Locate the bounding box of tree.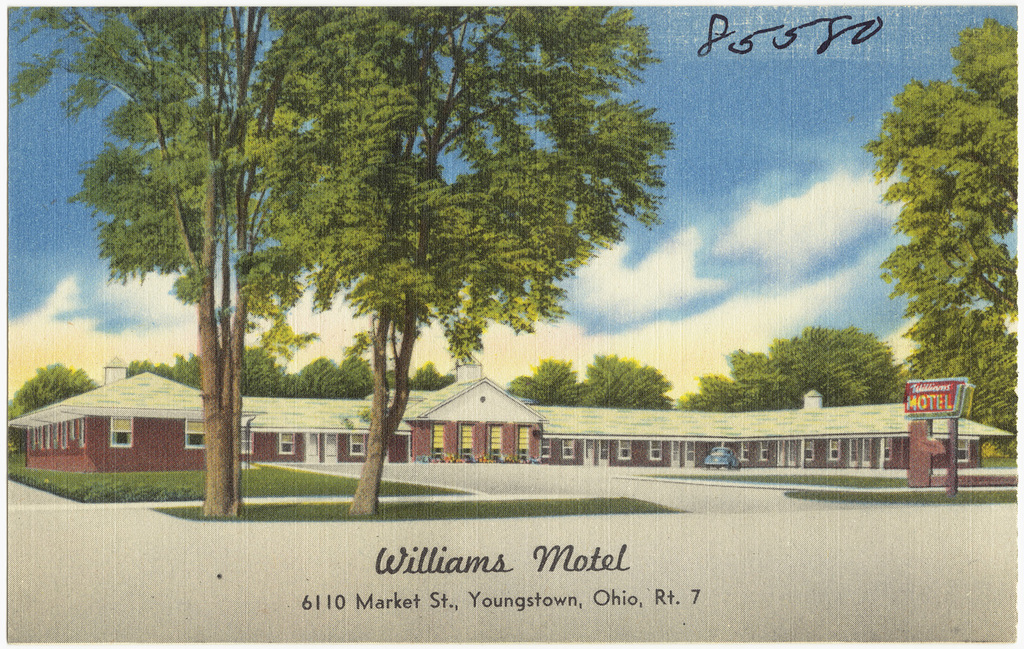
Bounding box: [410, 360, 454, 398].
